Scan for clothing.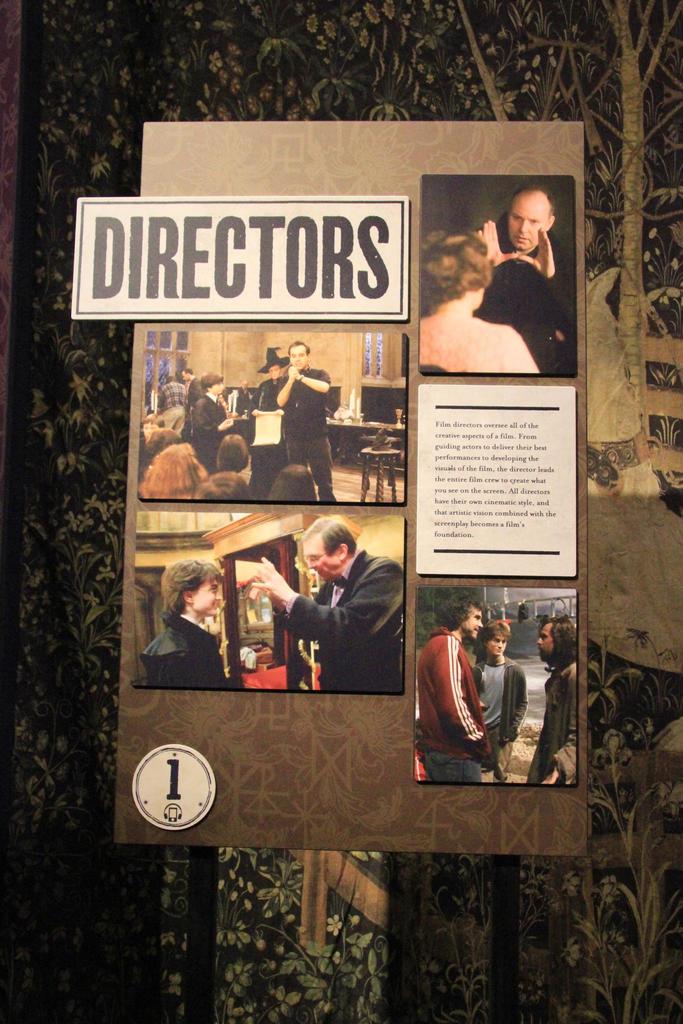
Scan result: box(142, 610, 226, 691).
